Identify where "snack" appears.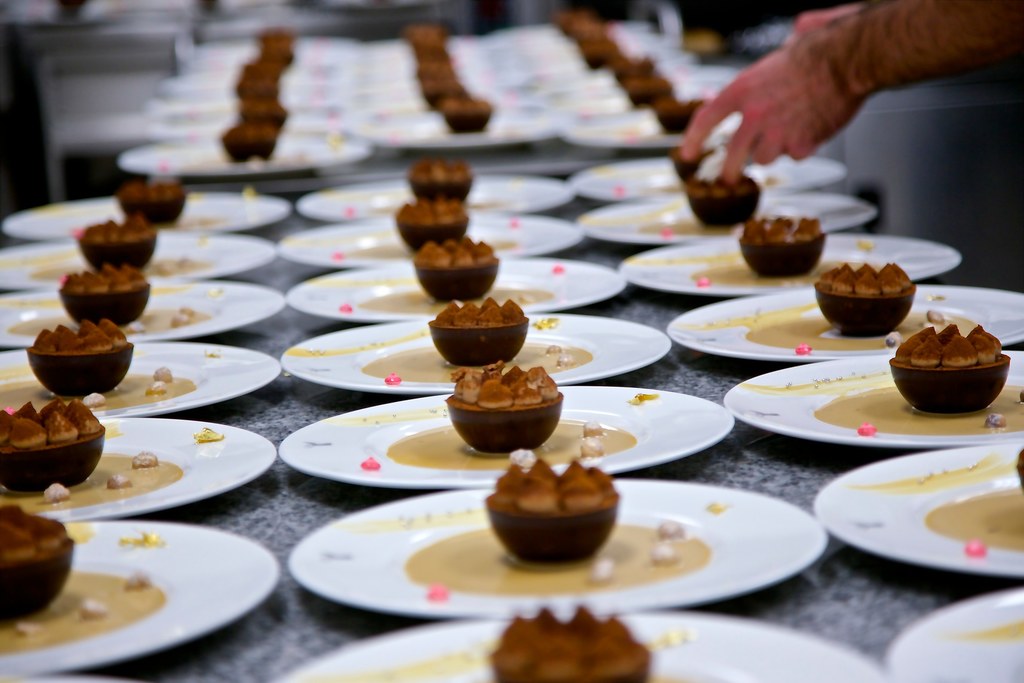
Appears at Rect(409, 237, 504, 299).
